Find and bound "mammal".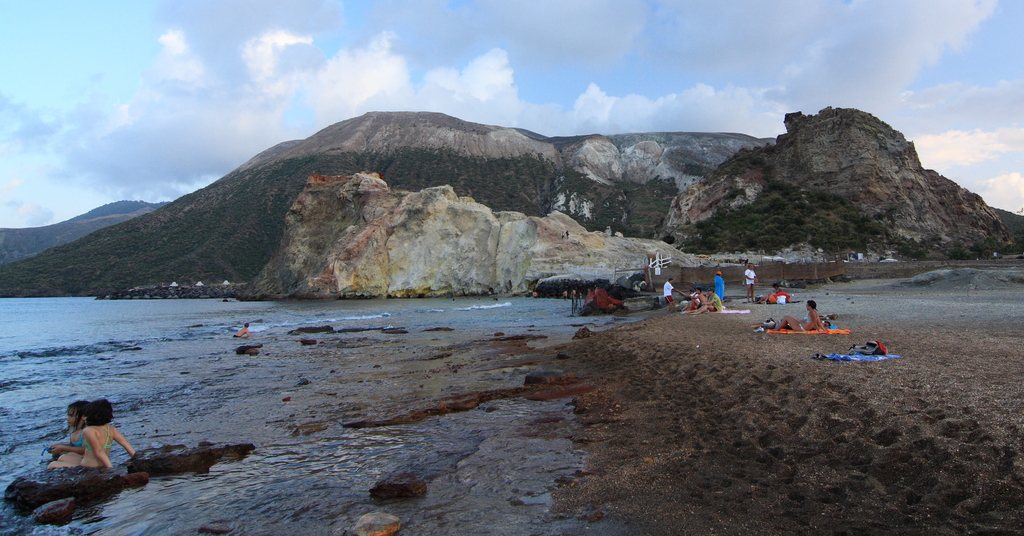
Bound: 715:270:728:302.
